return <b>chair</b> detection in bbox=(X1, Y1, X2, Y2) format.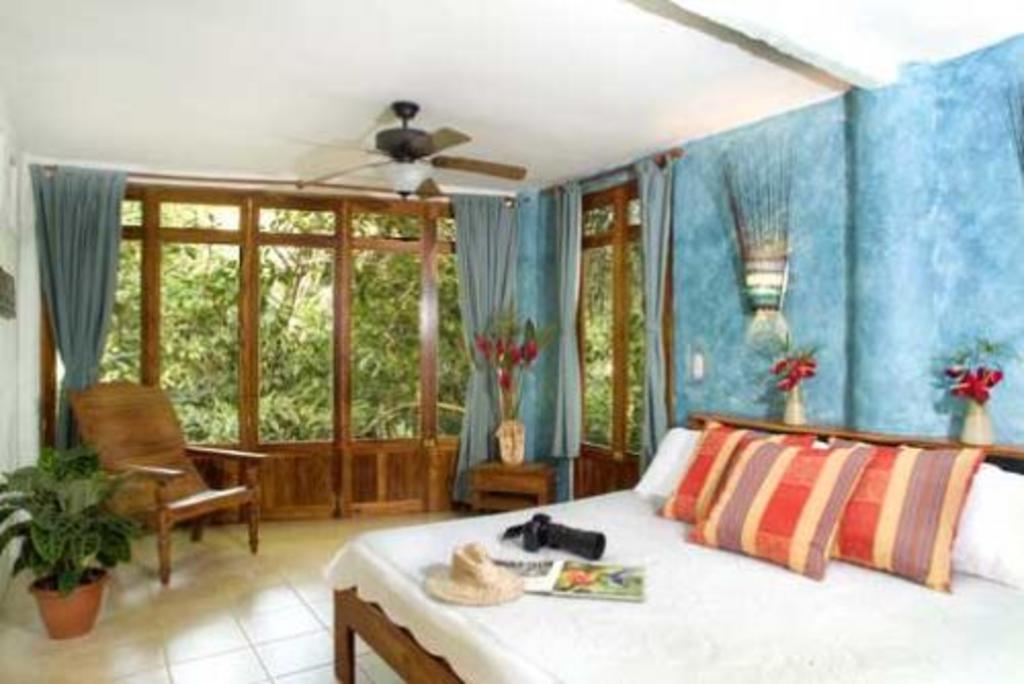
bbox=(70, 391, 256, 590).
